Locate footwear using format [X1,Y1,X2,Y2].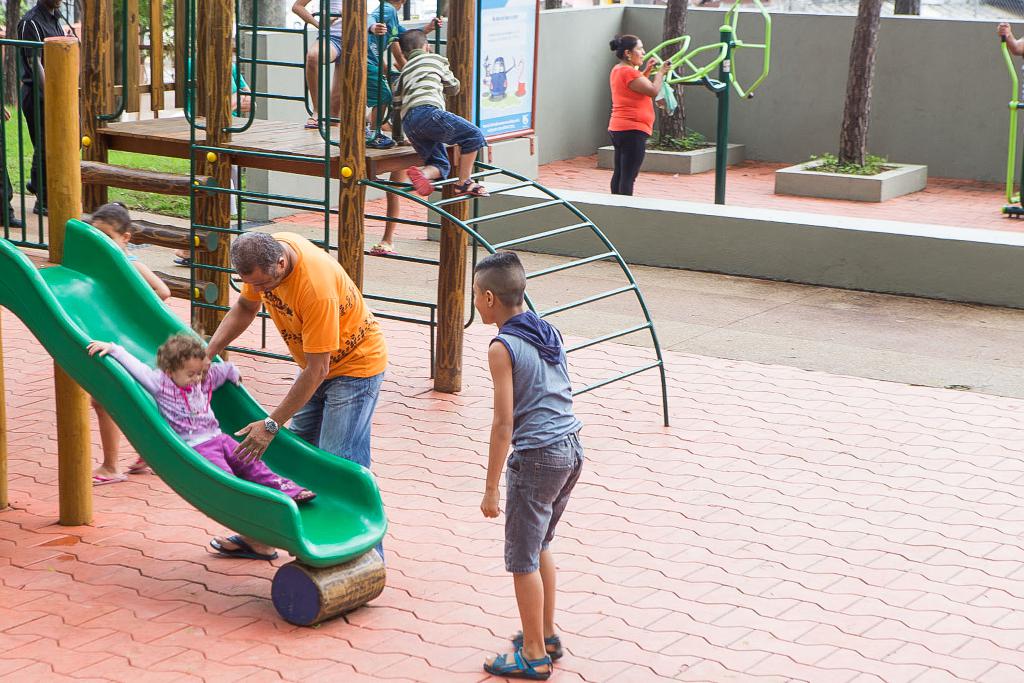
[452,170,492,198].
